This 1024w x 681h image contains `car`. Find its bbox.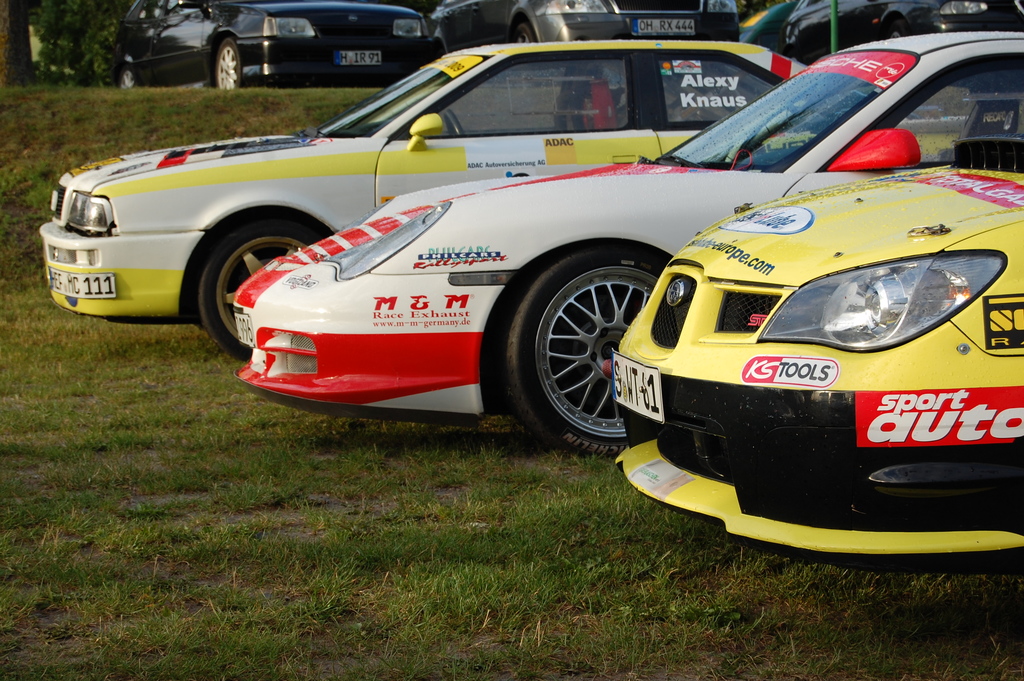
[x1=431, y1=0, x2=744, y2=46].
